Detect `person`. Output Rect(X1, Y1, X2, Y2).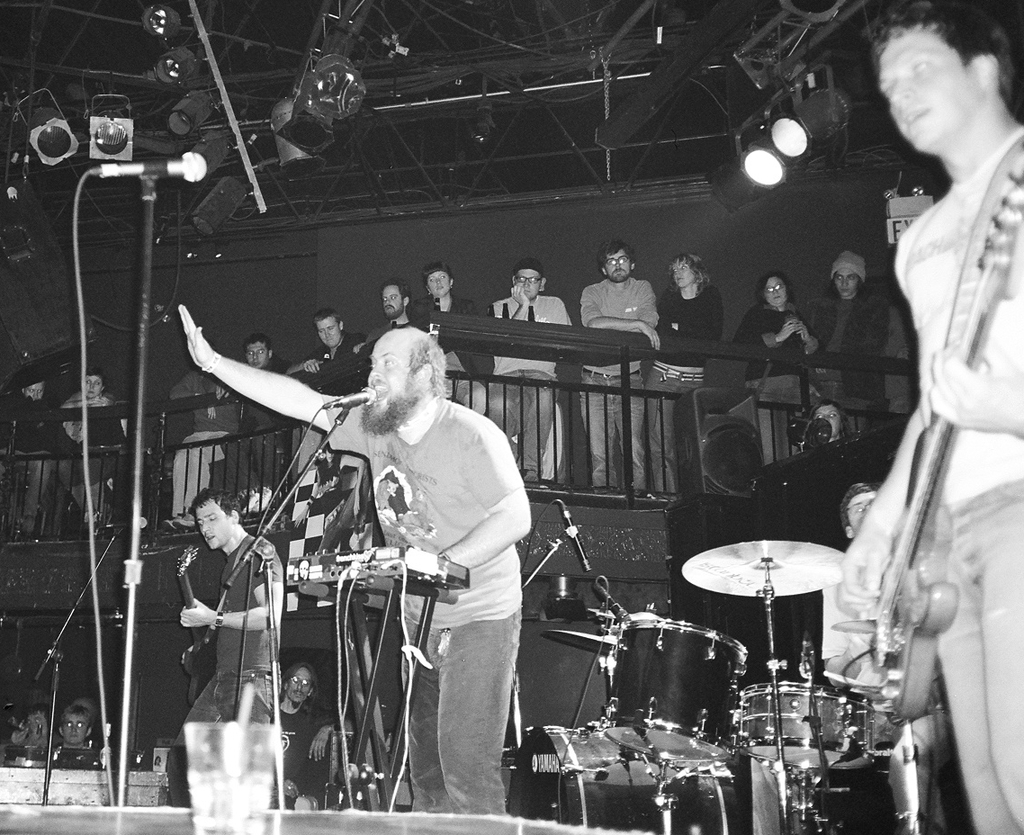
Rect(834, 0, 1023, 834).
